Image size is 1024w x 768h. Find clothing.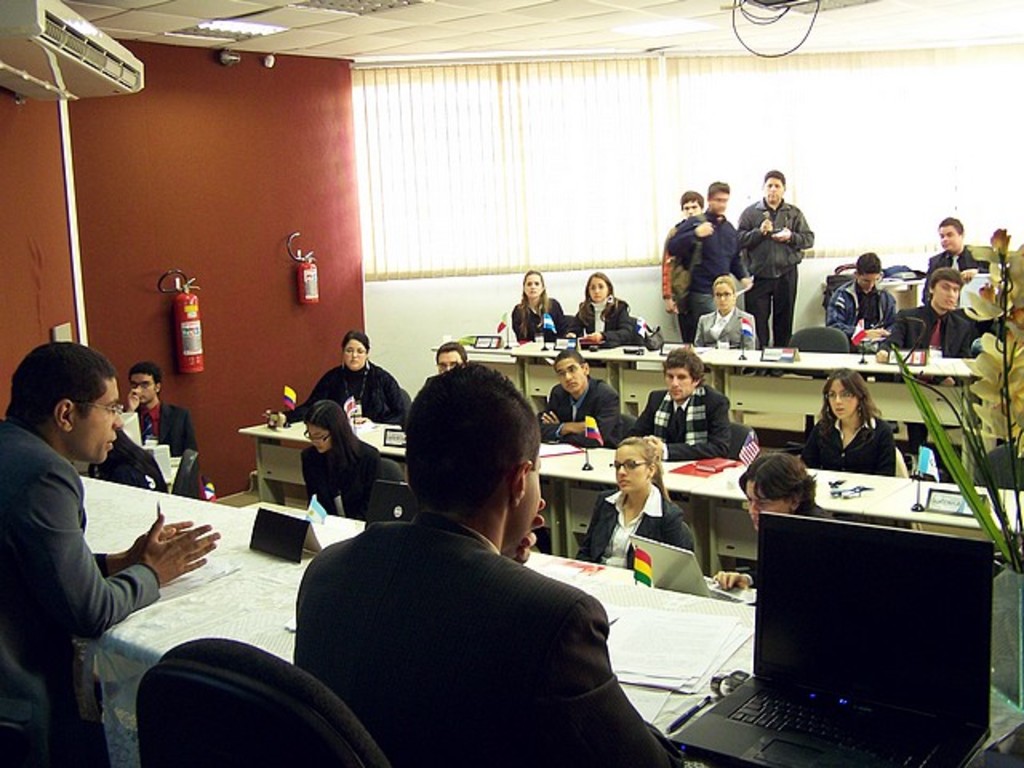
box(592, 493, 683, 589).
